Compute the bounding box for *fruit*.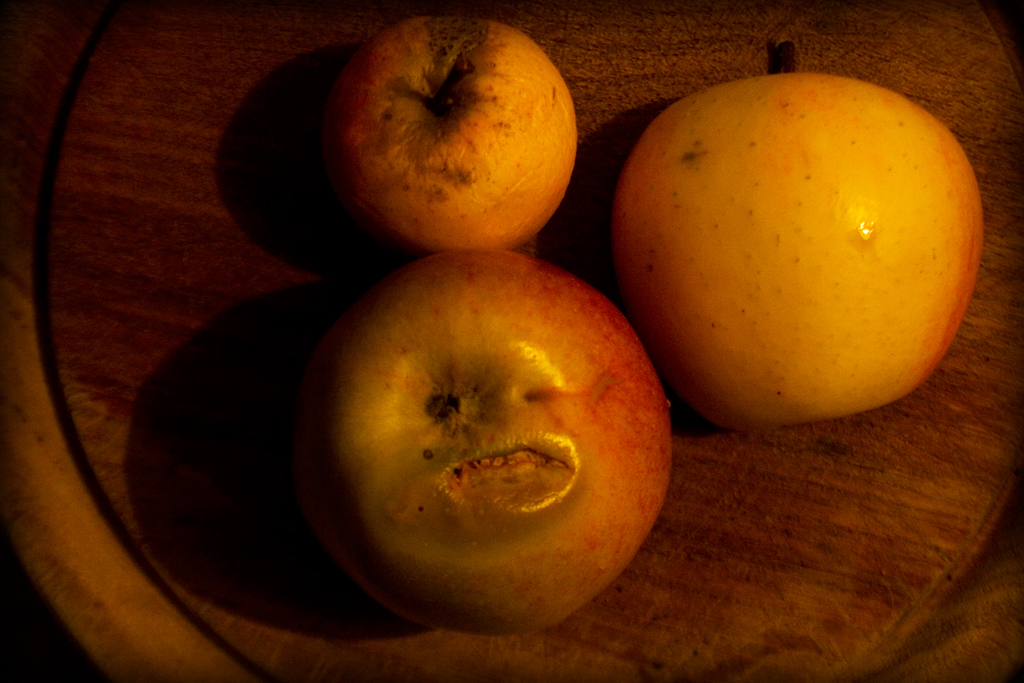
pyautogui.locateOnScreen(338, 10, 577, 250).
